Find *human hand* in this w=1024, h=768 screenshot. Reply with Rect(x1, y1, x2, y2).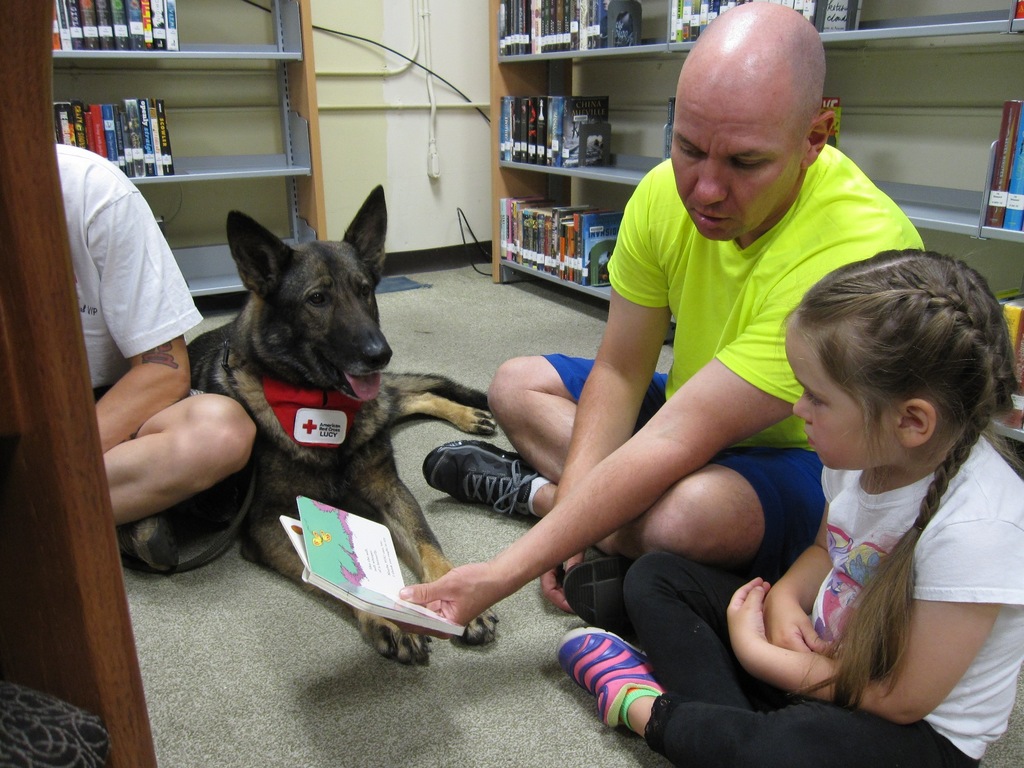
Rect(379, 560, 493, 643).
